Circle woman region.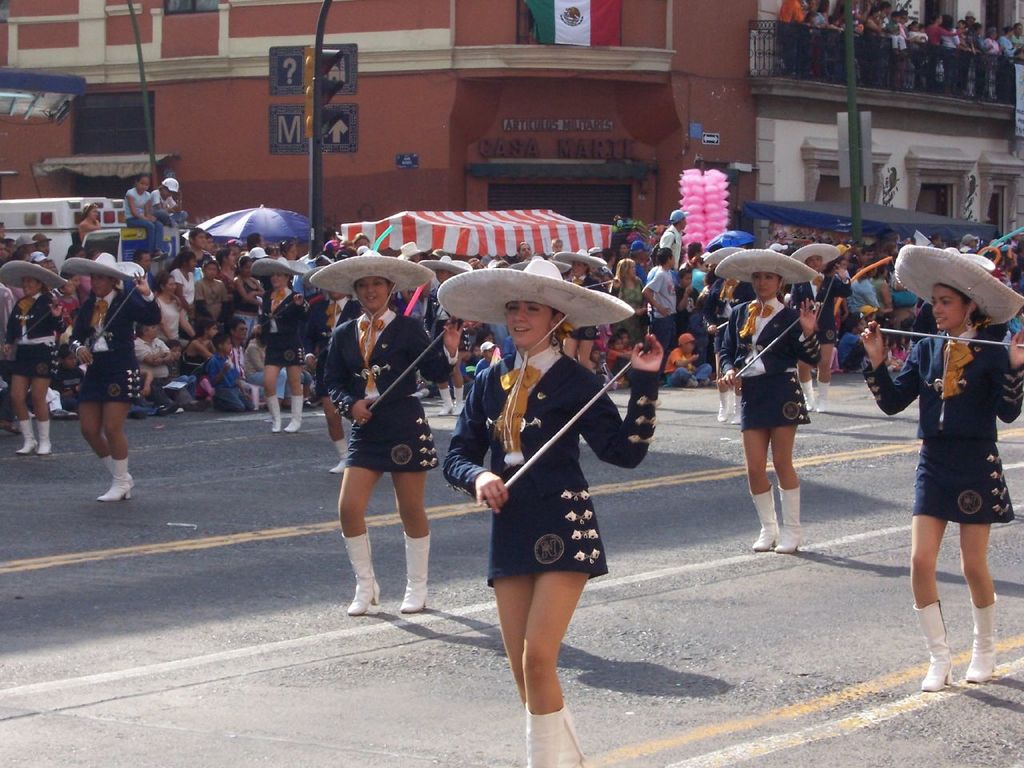
Region: bbox(254, 258, 312, 430).
